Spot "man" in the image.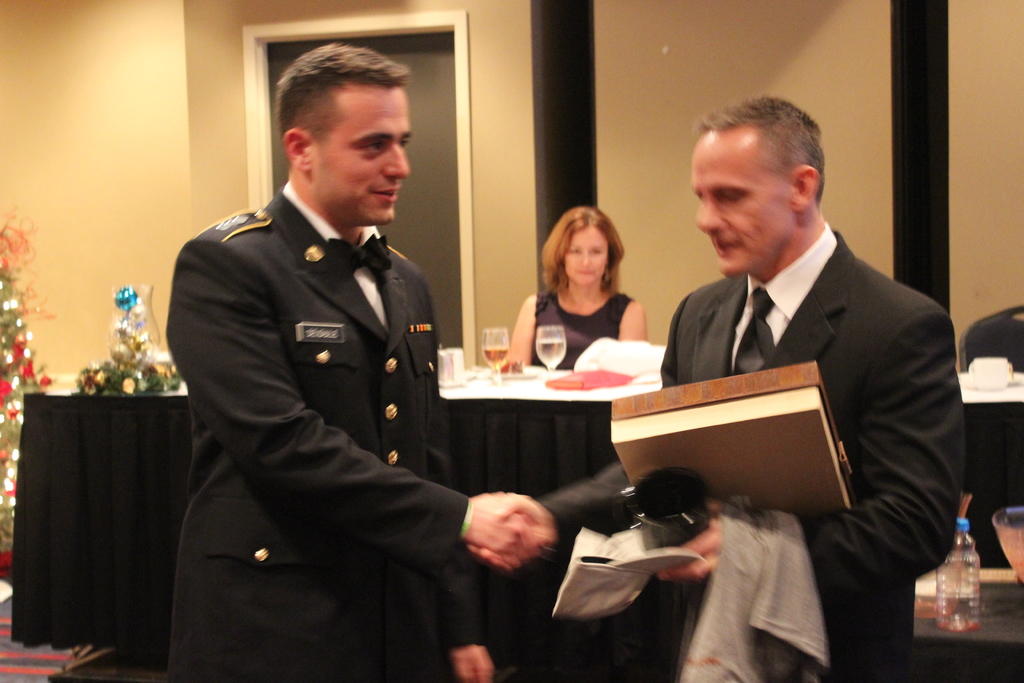
"man" found at 161:42:548:682.
